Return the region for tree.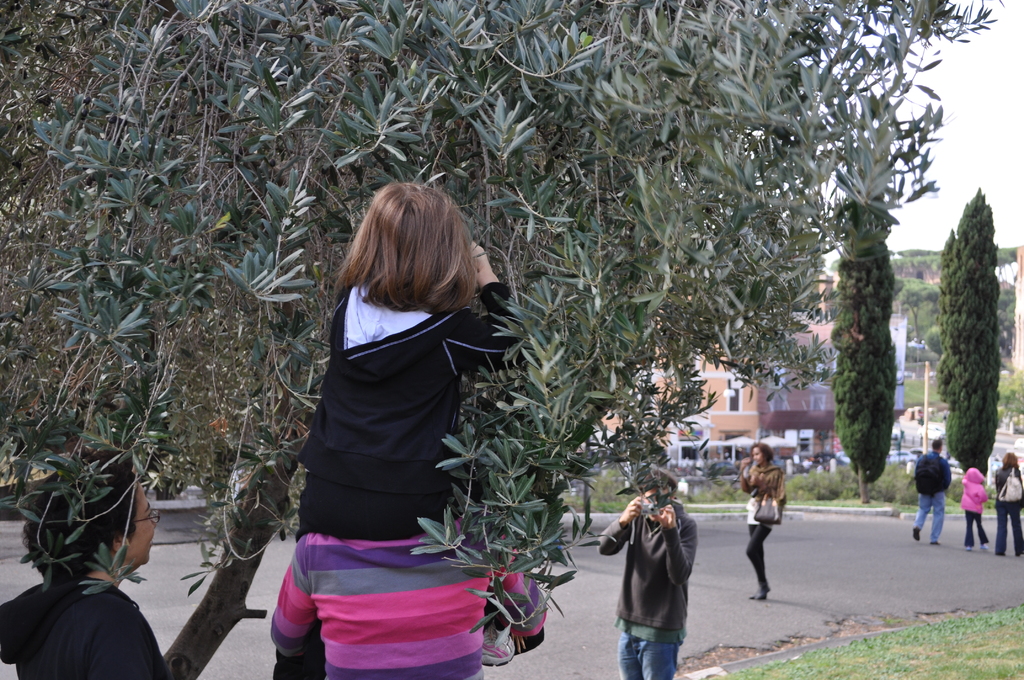
l=0, t=0, r=1009, b=679.
